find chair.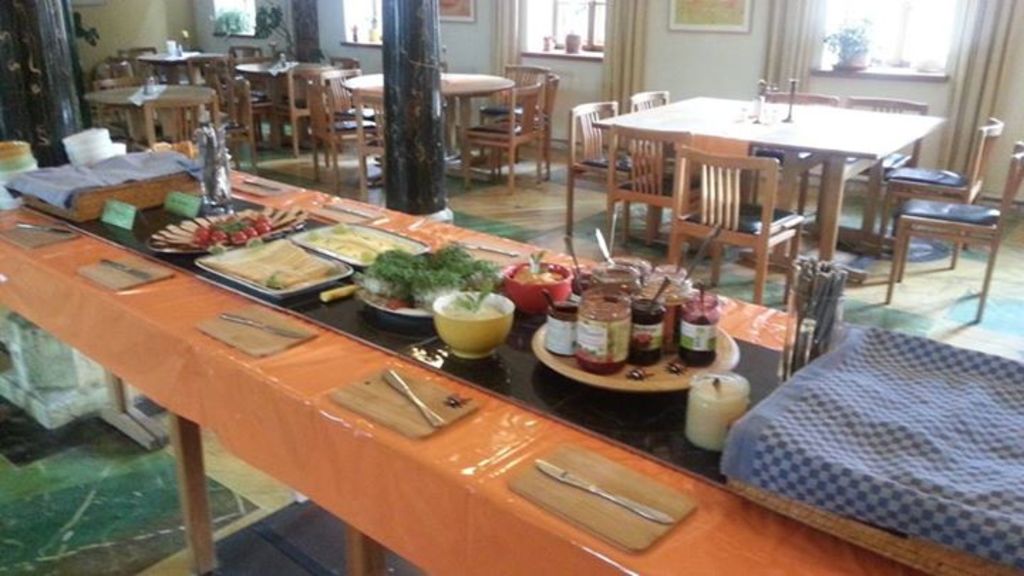
region(357, 88, 381, 201).
